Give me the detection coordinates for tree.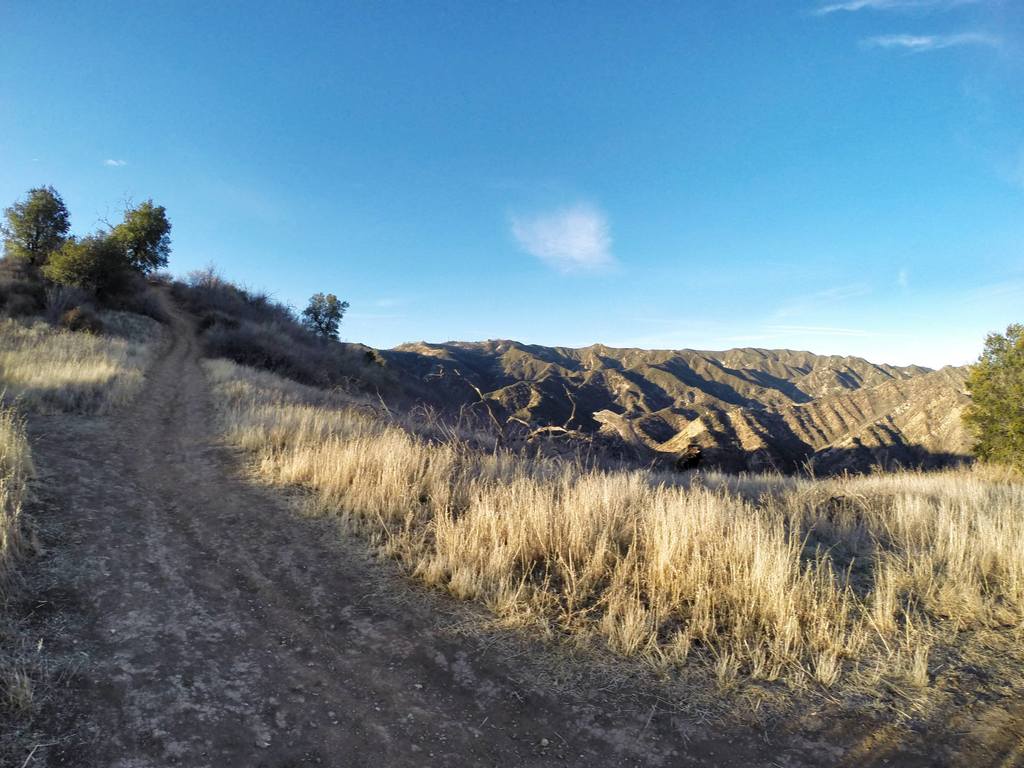
BBox(156, 257, 314, 356).
